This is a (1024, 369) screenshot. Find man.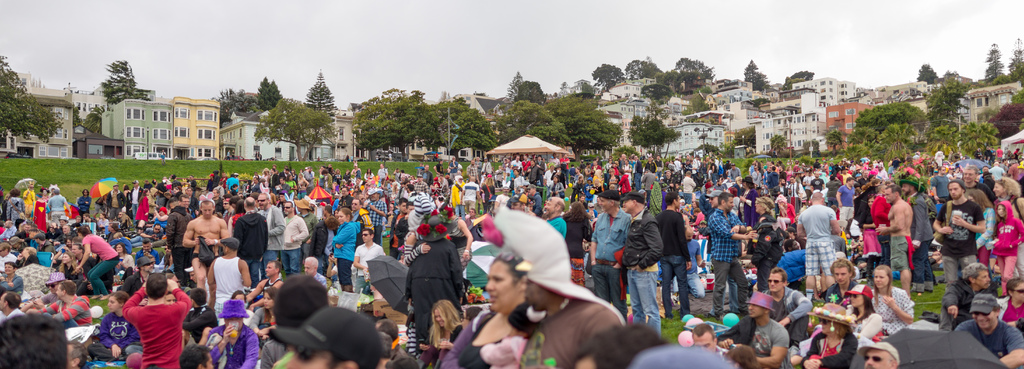
Bounding box: bbox=(908, 152, 915, 165).
